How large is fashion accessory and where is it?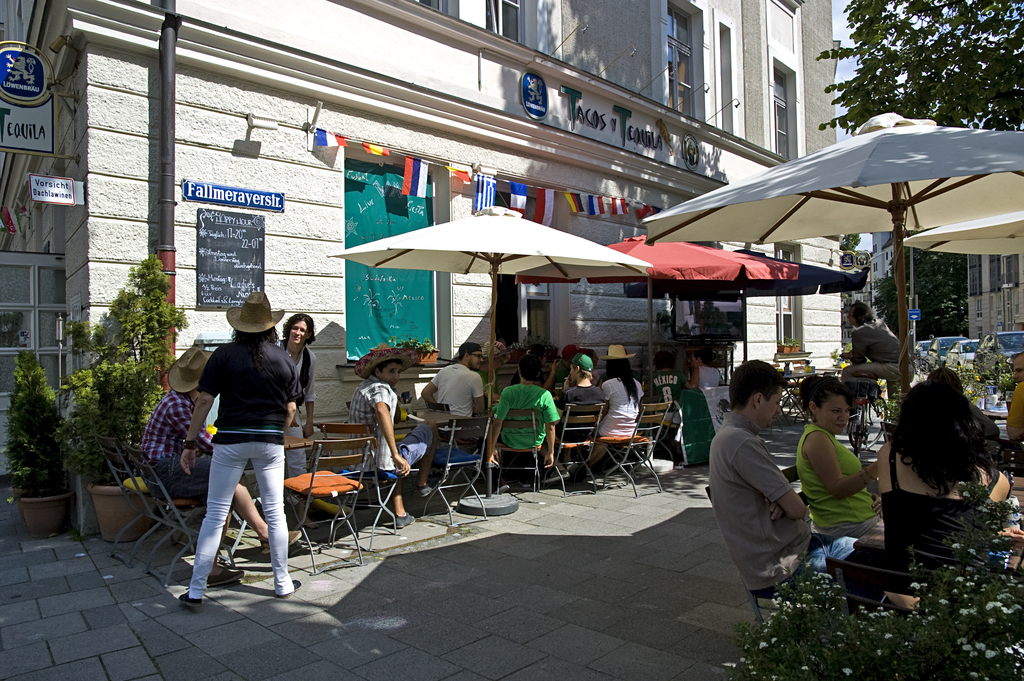
Bounding box: select_region(603, 343, 640, 361).
